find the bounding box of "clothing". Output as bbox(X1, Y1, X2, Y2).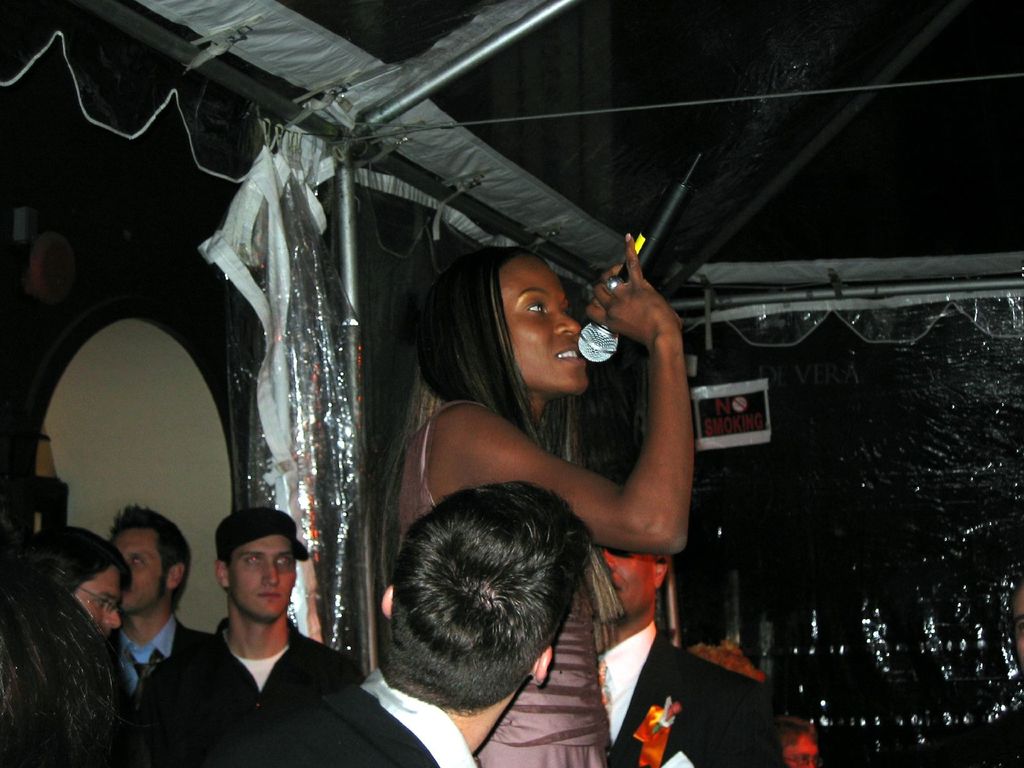
bbox(398, 401, 609, 767).
